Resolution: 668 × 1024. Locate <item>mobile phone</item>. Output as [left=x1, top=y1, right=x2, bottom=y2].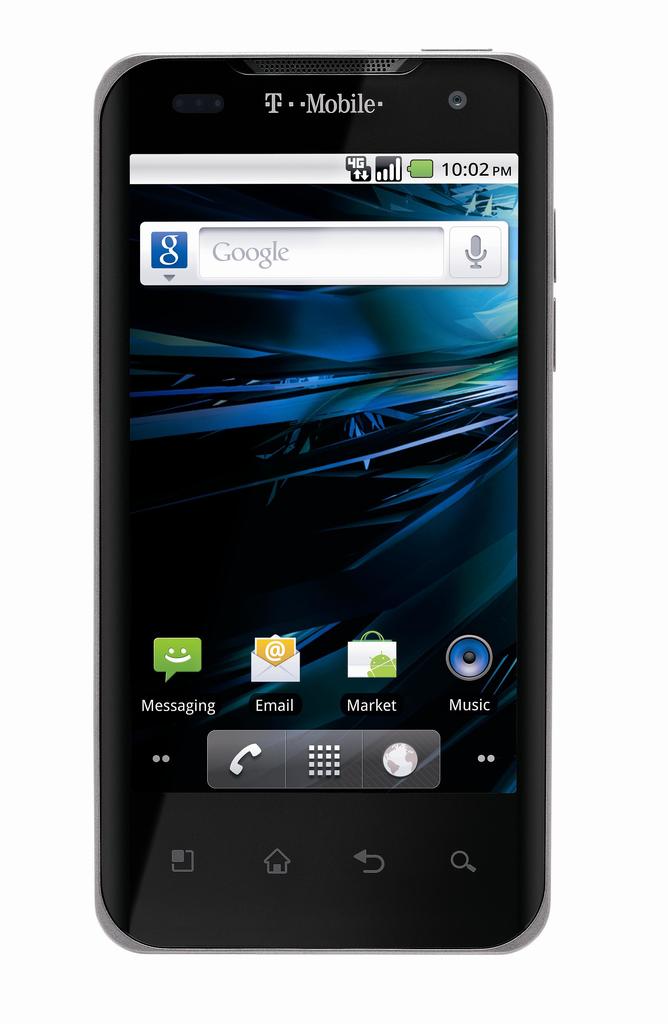
[left=74, top=41, right=573, bottom=933].
